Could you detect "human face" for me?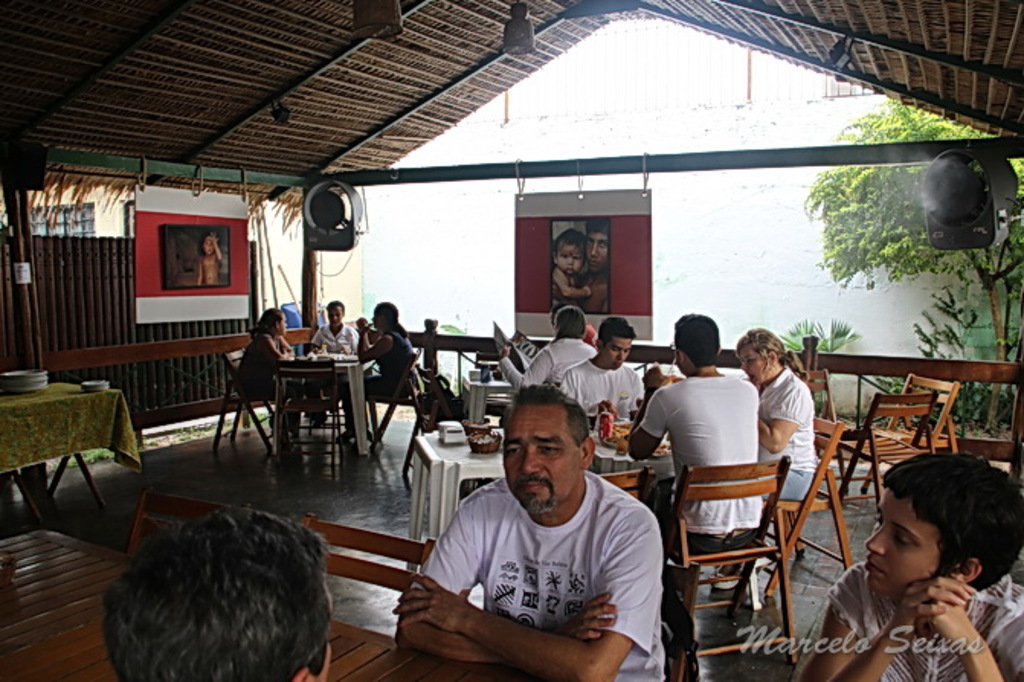
Detection result: [x1=601, y1=334, x2=633, y2=371].
